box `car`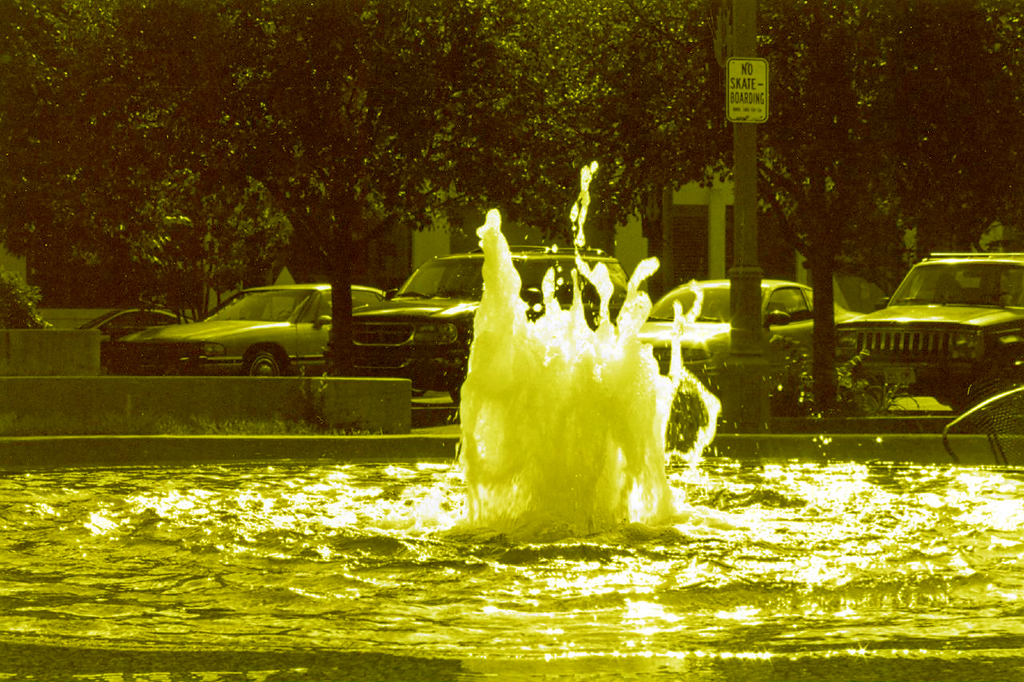
101,281,381,374
